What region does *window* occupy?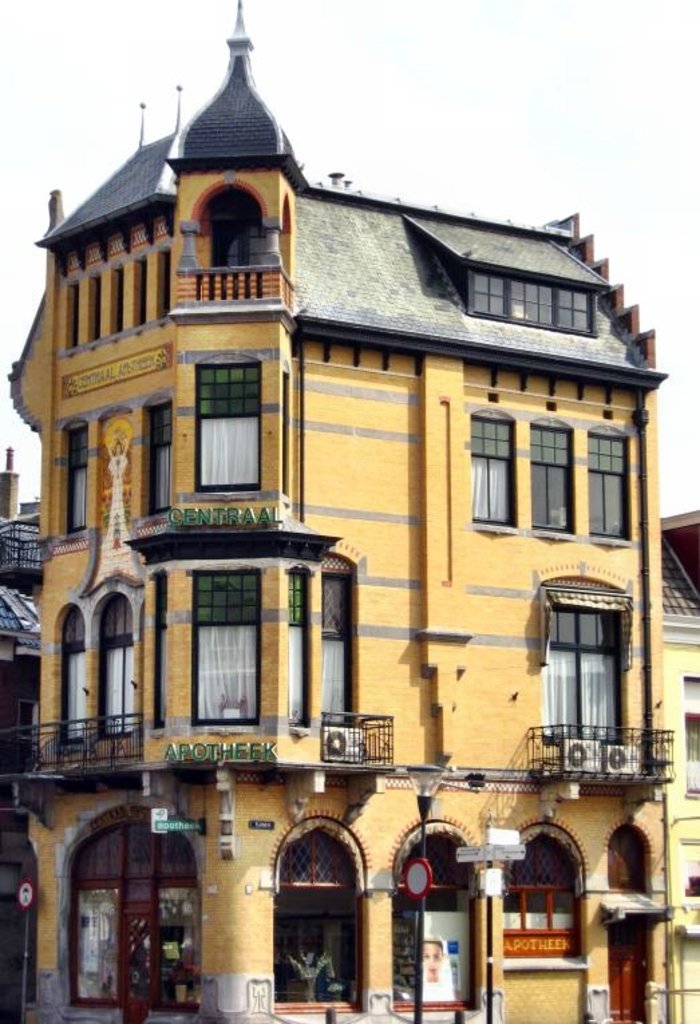
BBox(535, 604, 625, 744).
